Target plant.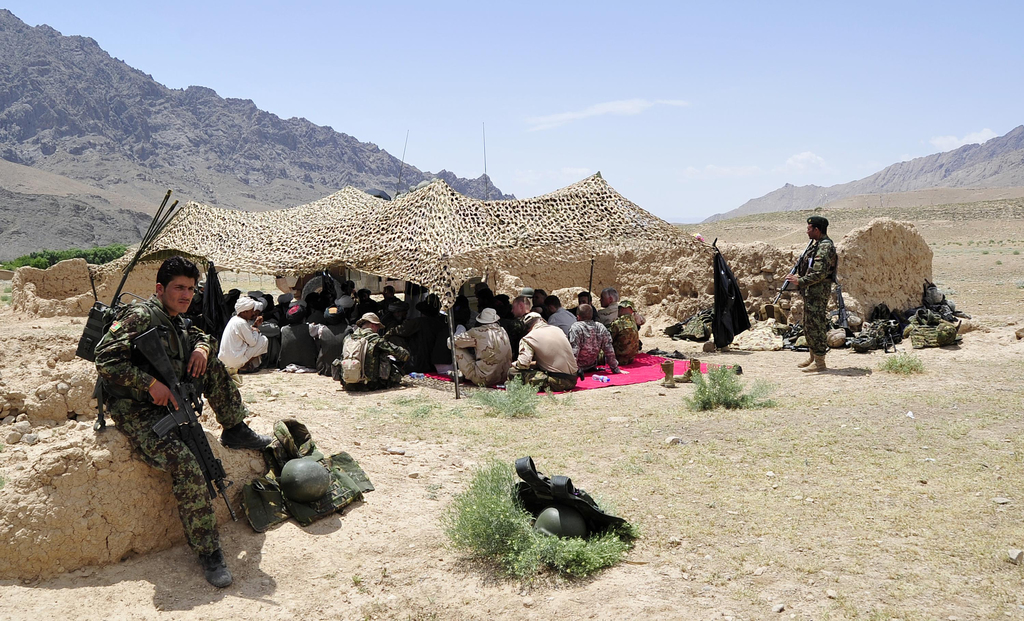
Target region: 446/407/477/420.
